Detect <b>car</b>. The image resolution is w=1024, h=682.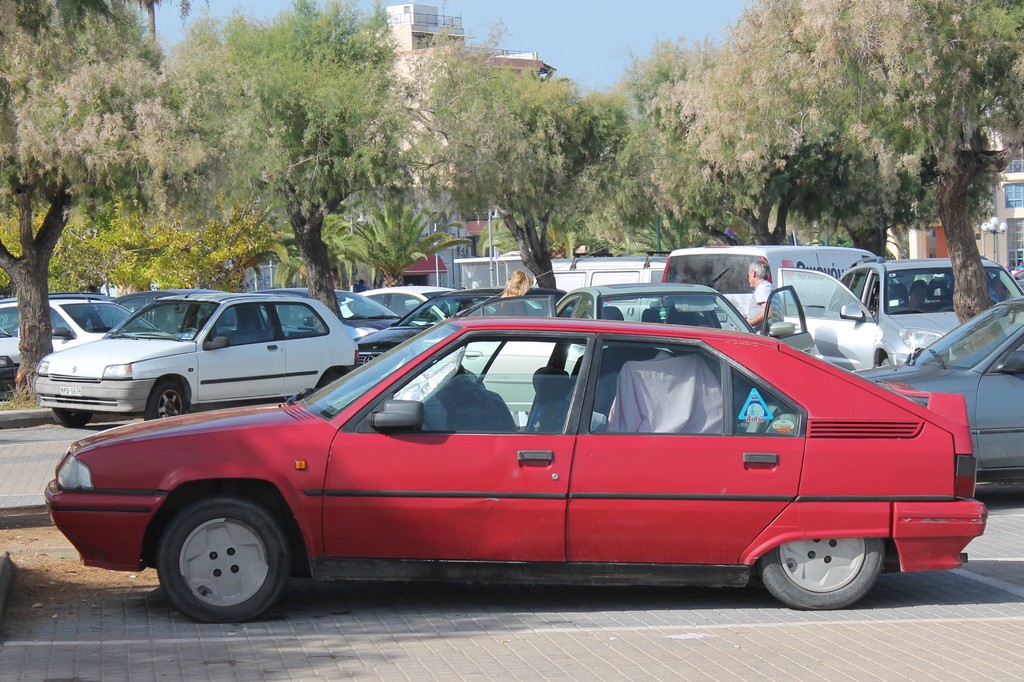
Rect(35, 291, 364, 423).
